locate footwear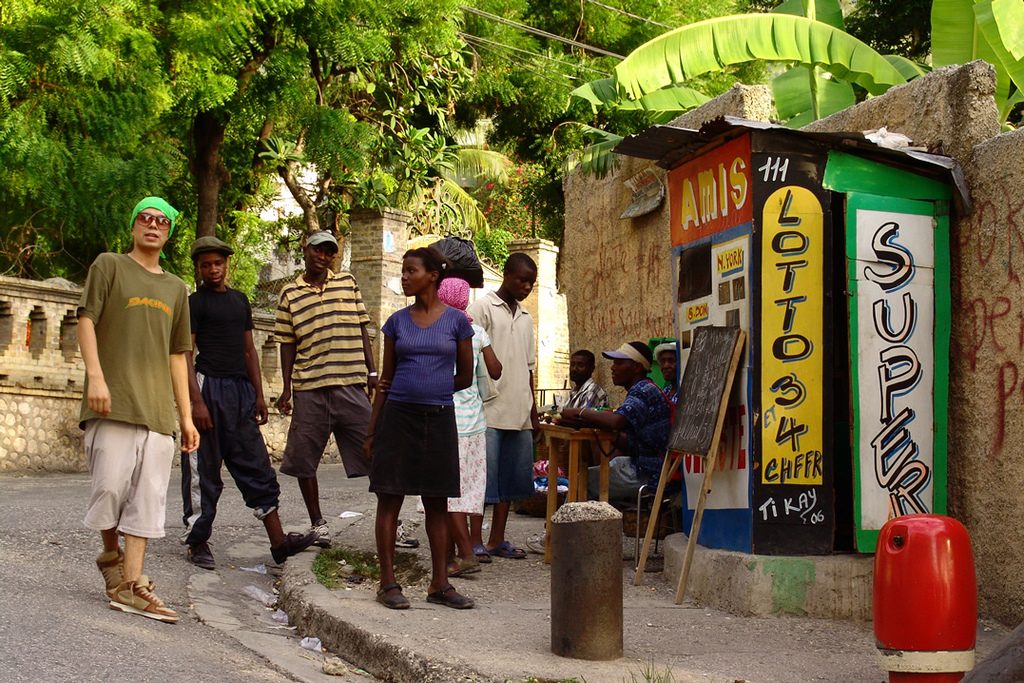
(429, 585, 473, 611)
